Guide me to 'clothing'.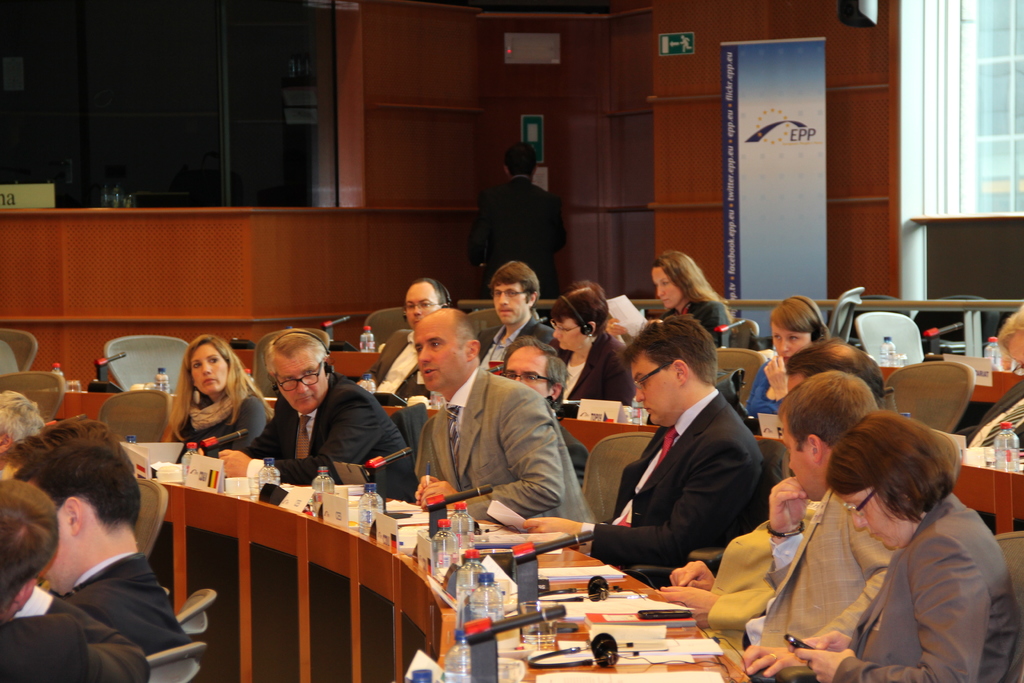
Guidance: [x1=558, y1=381, x2=764, y2=573].
